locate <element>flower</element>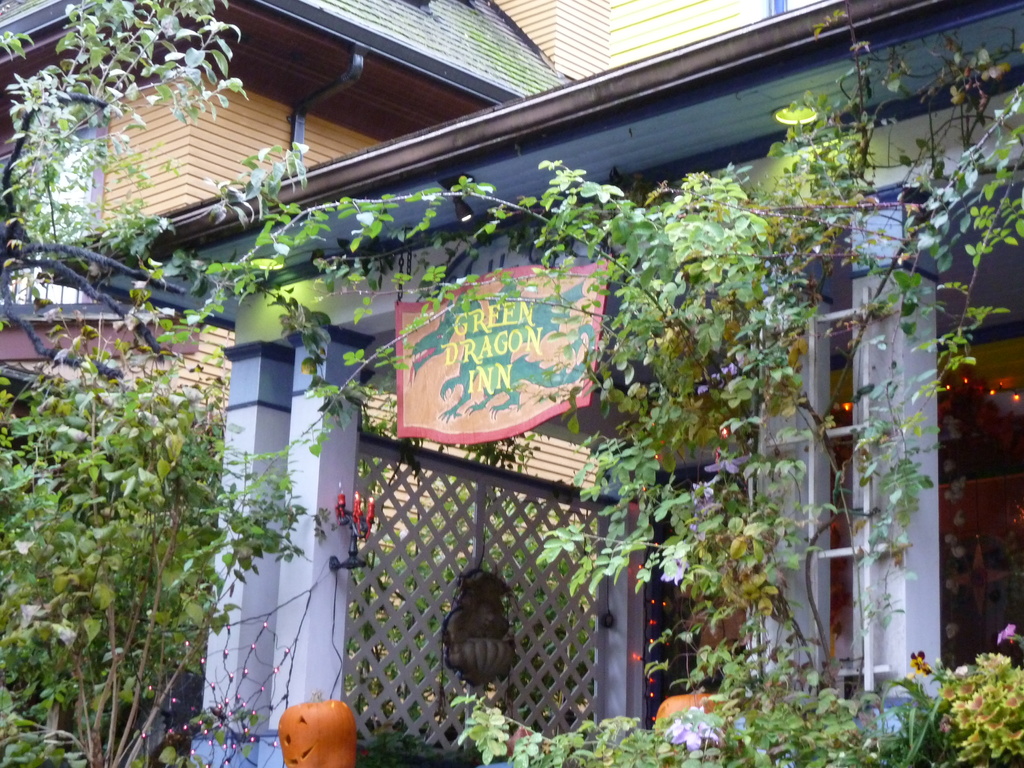
bbox=[732, 348, 752, 367]
